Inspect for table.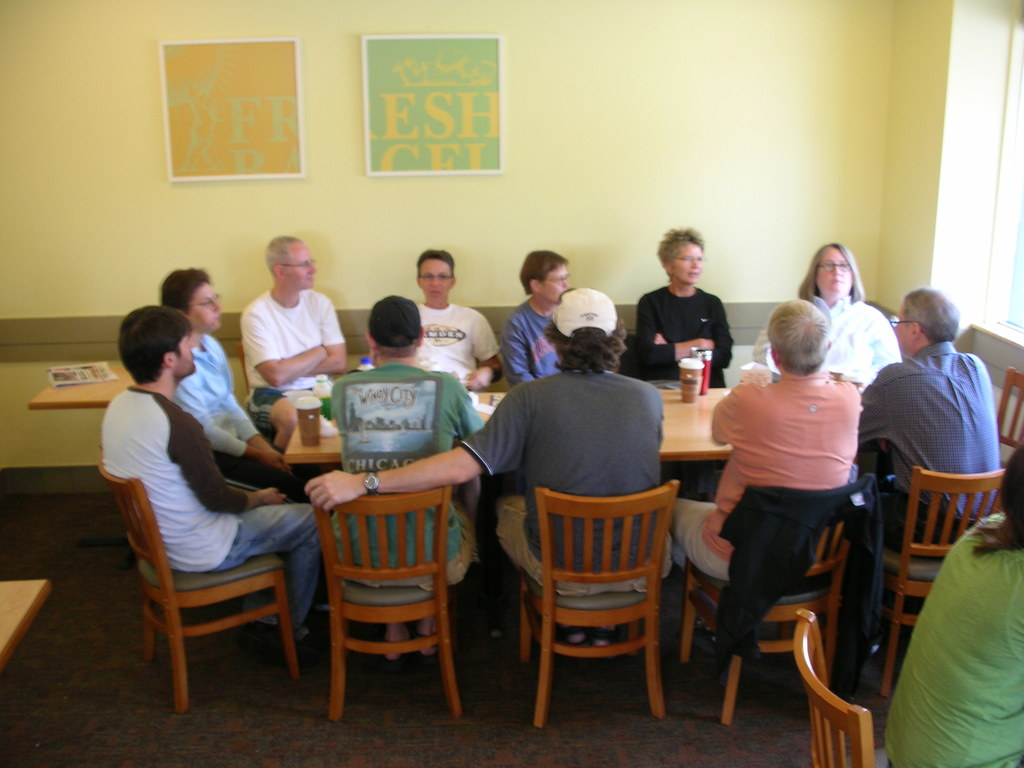
Inspection: bbox=[28, 361, 131, 408].
